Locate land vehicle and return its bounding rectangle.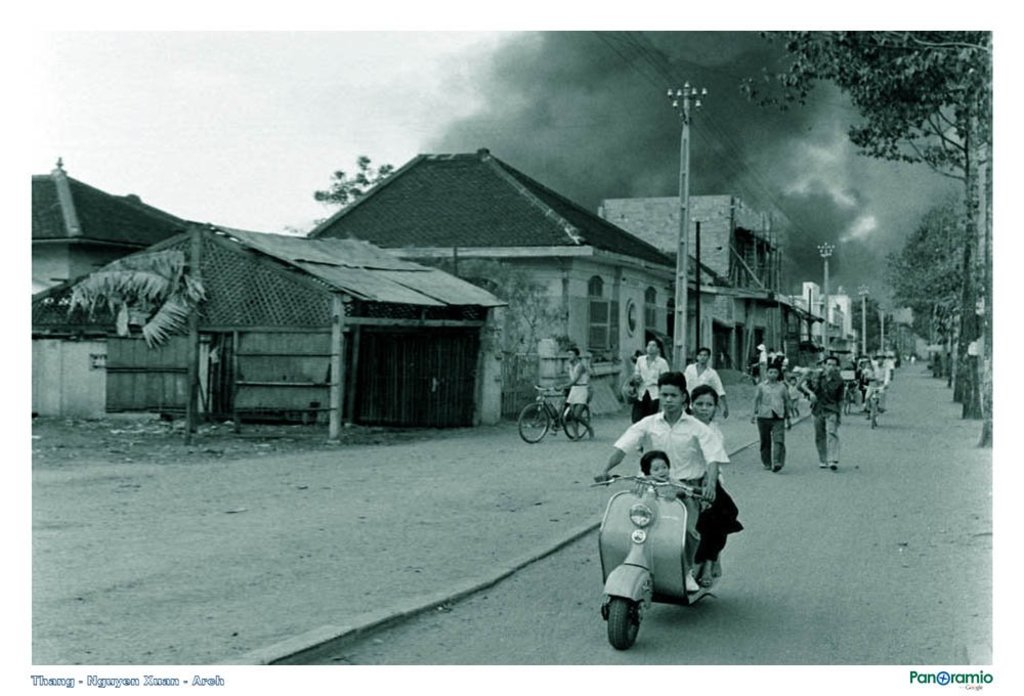
[x1=868, y1=384, x2=881, y2=427].
